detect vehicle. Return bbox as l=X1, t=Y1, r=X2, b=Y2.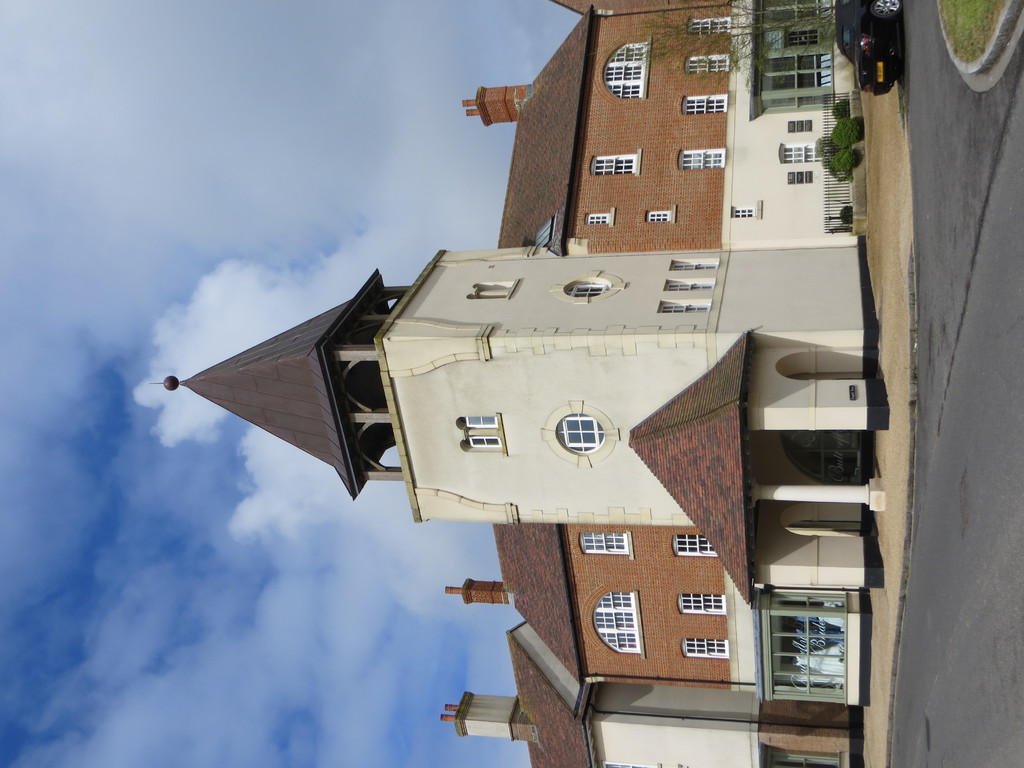
l=835, t=0, r=900, b=97.
